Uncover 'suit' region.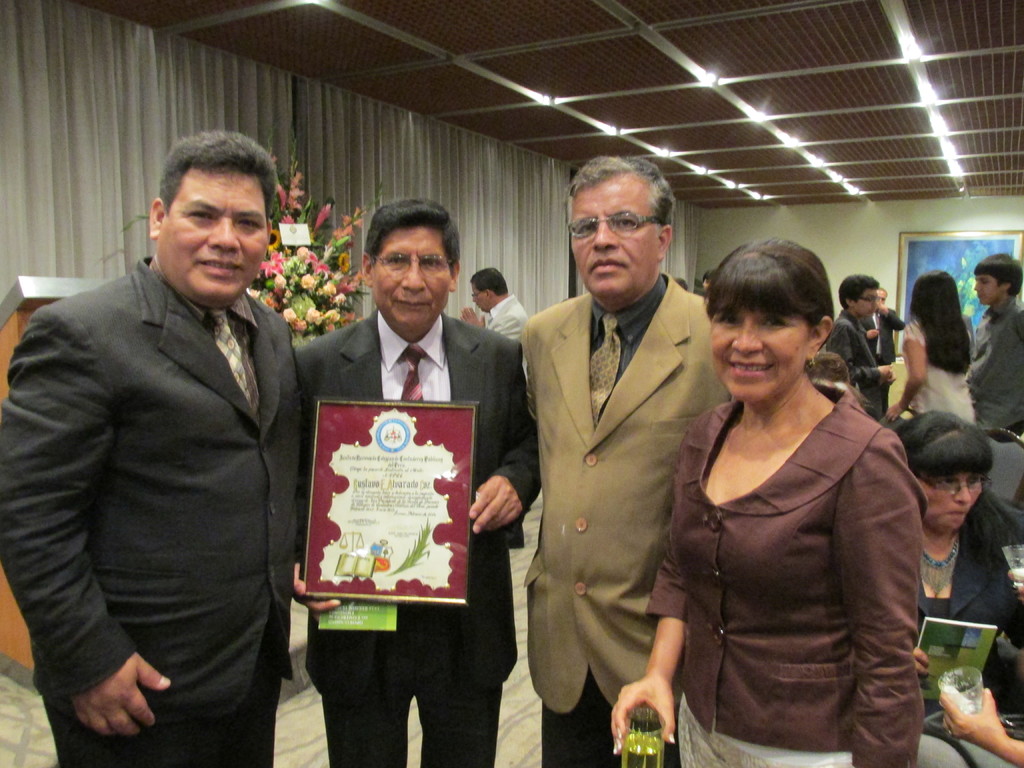
Uncovered: region(0, 259, 307, 765).
